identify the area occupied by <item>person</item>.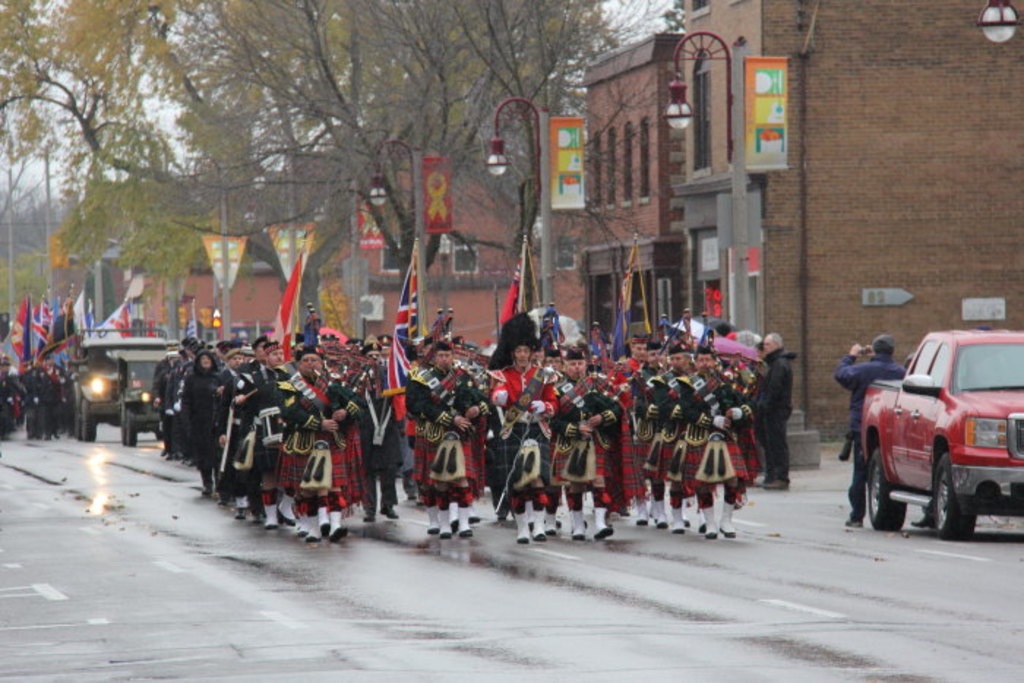
Area: 901, 352, 936, 527.
